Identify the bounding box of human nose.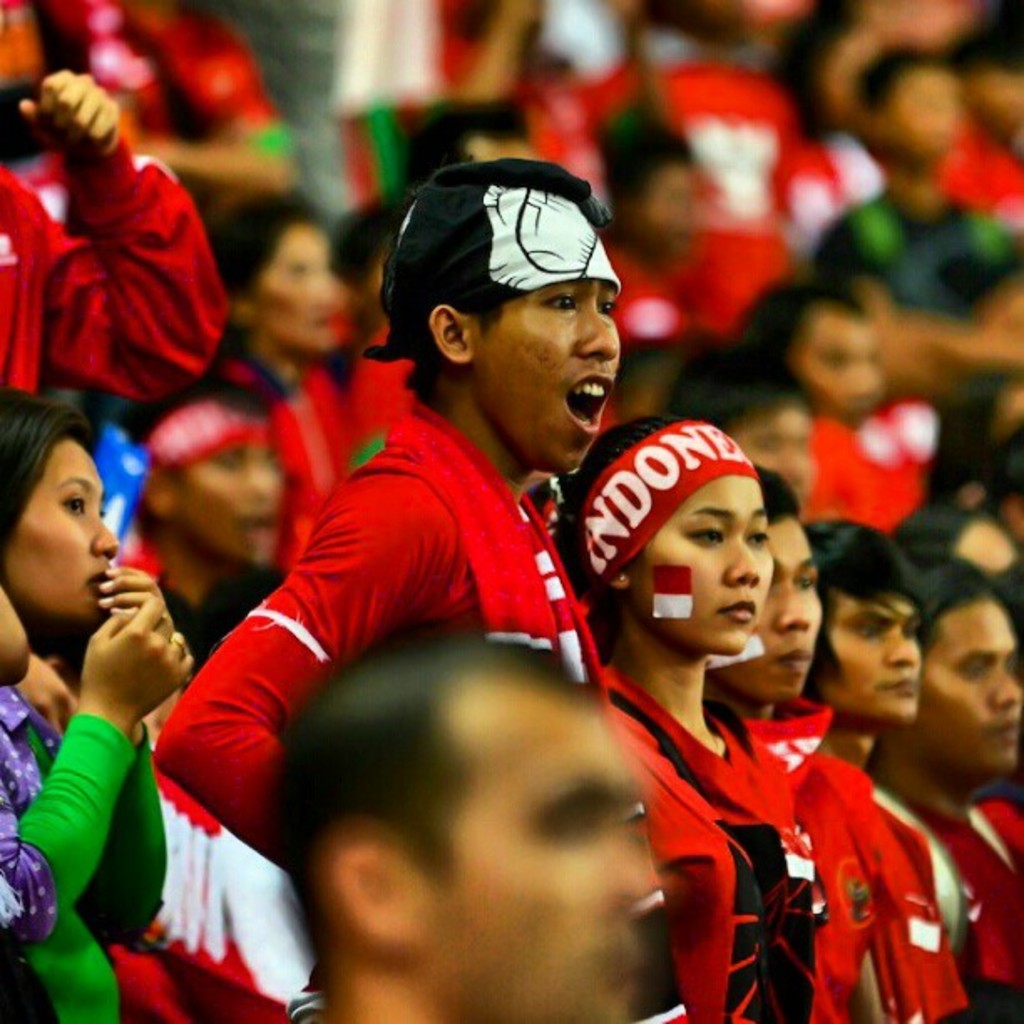
885 627 914 664.
